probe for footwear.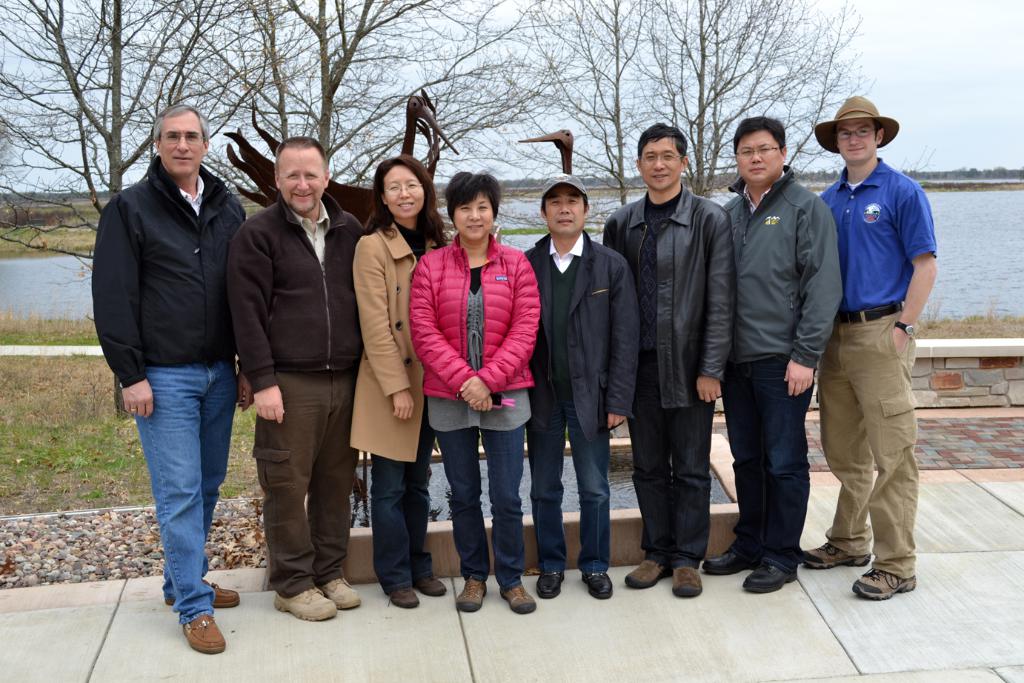
Probe result: 166,582,242,613.
